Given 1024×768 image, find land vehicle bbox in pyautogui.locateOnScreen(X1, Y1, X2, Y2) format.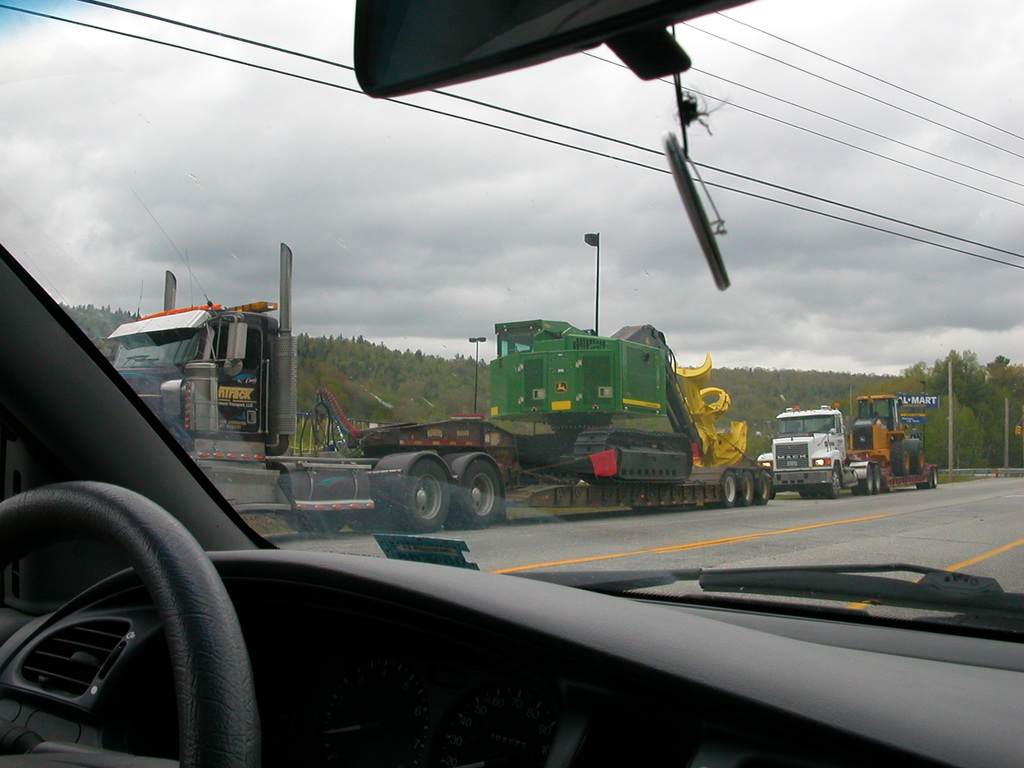
pyautogui.locateOnScreen(104, 238, 514, 526).
